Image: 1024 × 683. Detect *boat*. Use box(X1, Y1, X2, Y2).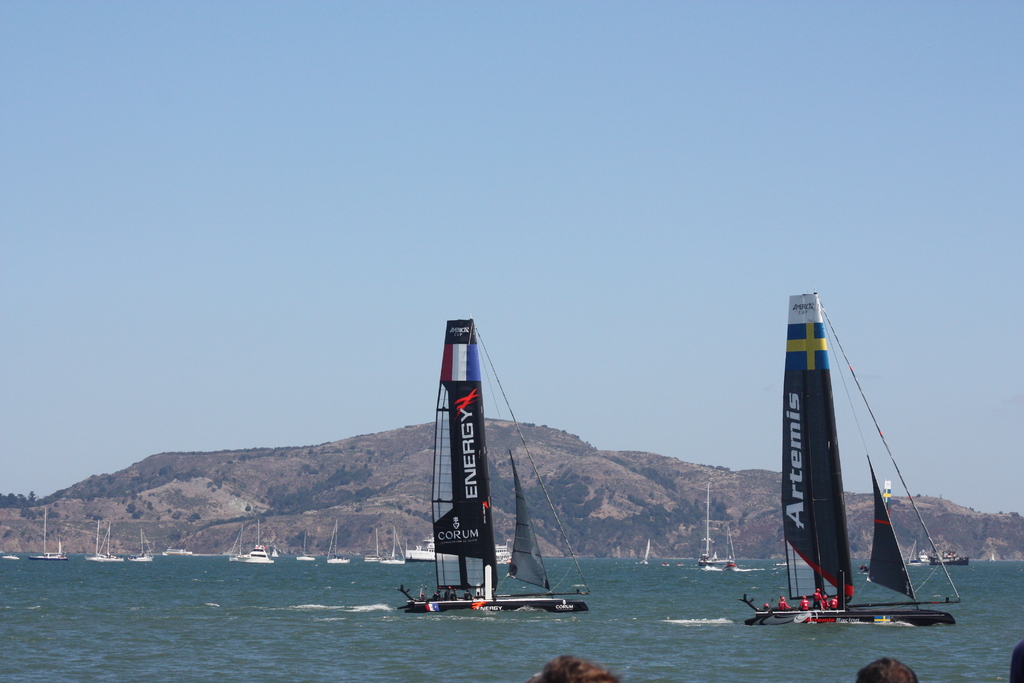
box(660, 562, 669, 568).
